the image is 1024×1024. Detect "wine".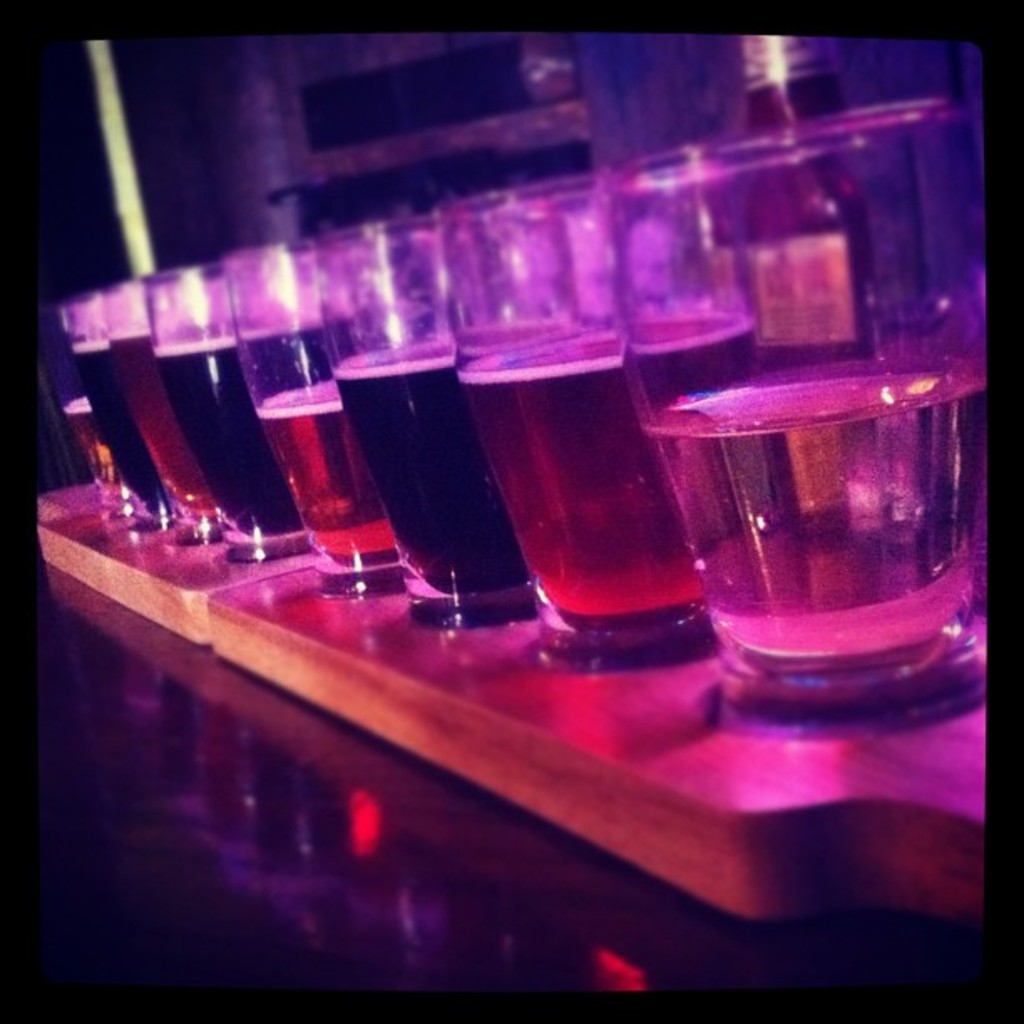
Detection: select_region(676, 326, 992, 733).
